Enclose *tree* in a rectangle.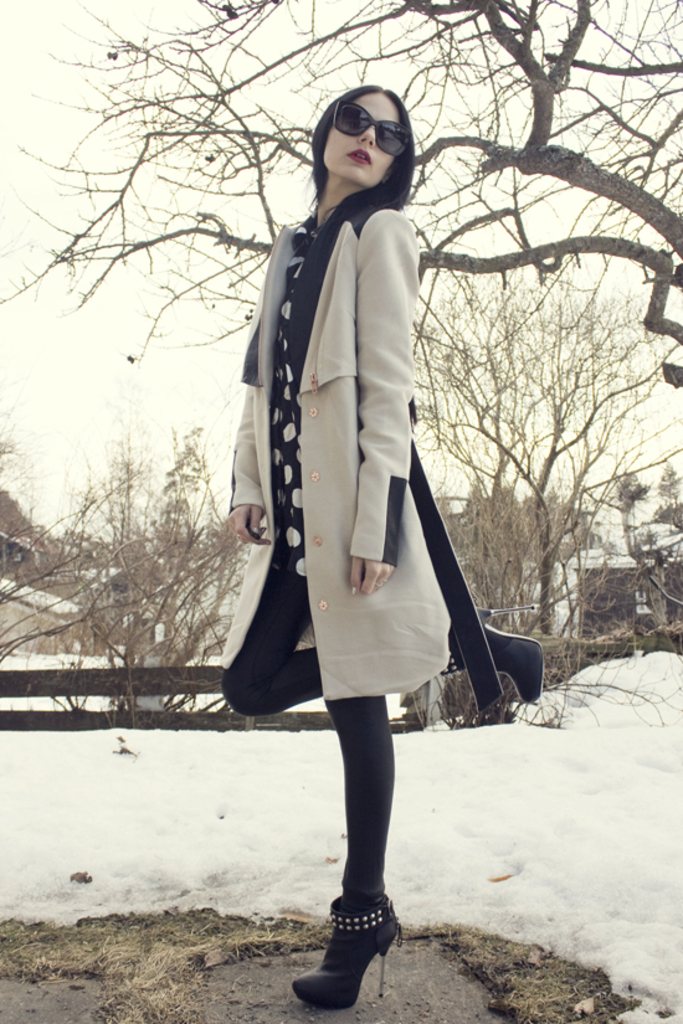
0:428:271:727.
